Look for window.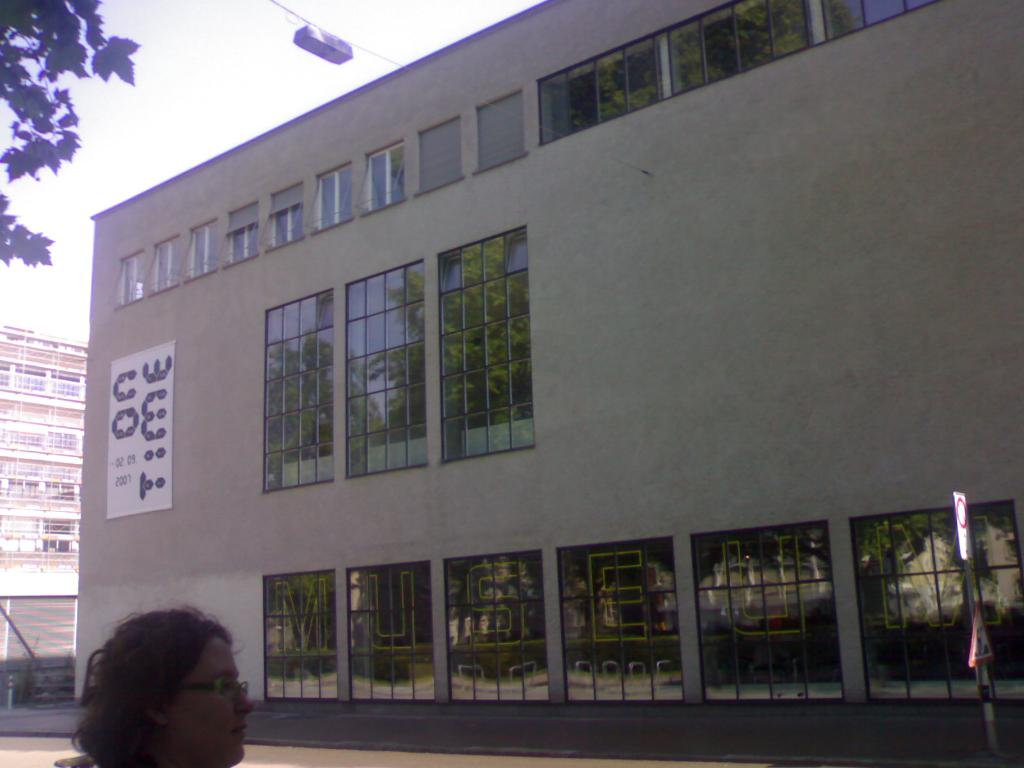
Found: box(562, 541, 680, 701).
